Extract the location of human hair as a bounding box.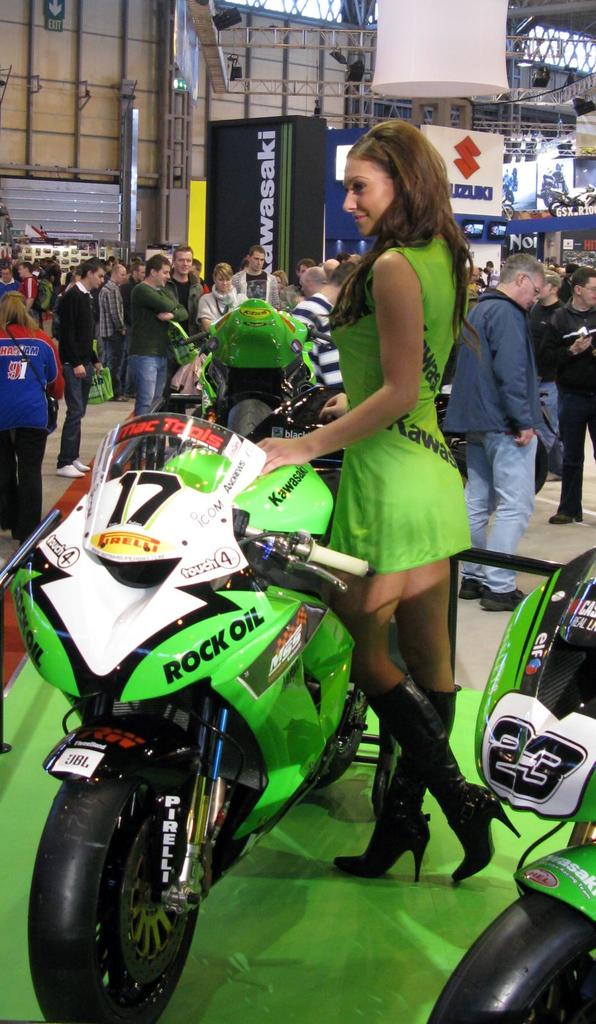
(x1=77, y1=256, x2=109, y2=278).
